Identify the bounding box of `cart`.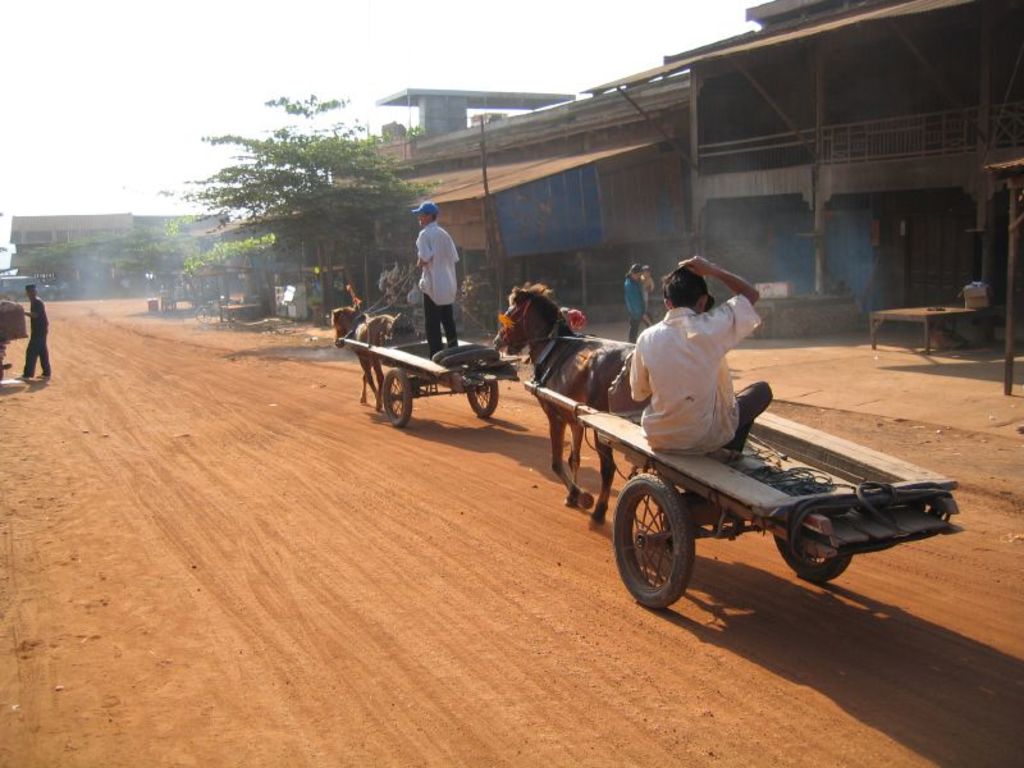
BBox(339, 325, 527, 429).
